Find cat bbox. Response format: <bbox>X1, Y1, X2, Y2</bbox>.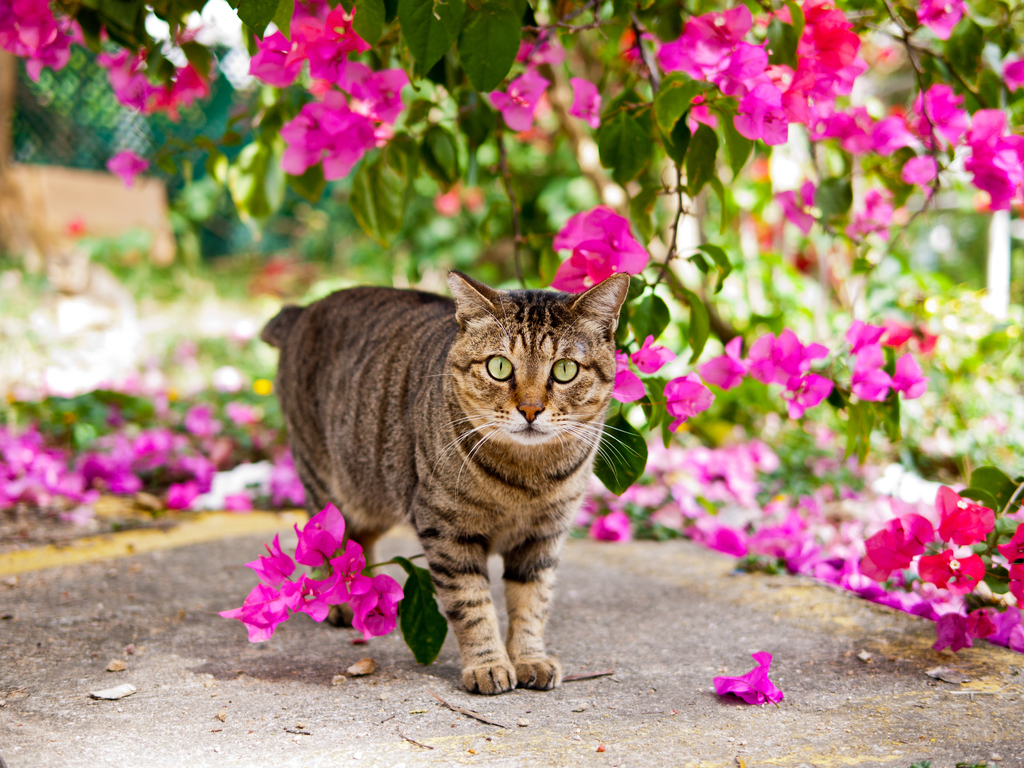
<bbox>260, 268, 633, 696</bbox>.
